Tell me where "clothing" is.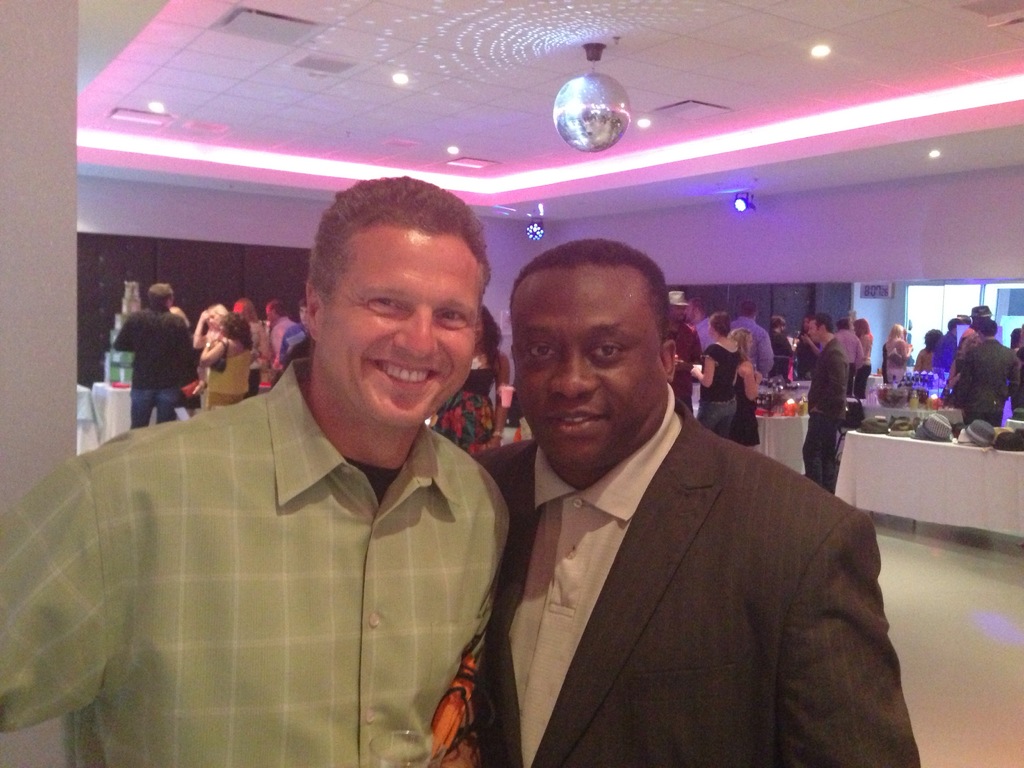
"clothing" is at [835, 325, 861, 383].
